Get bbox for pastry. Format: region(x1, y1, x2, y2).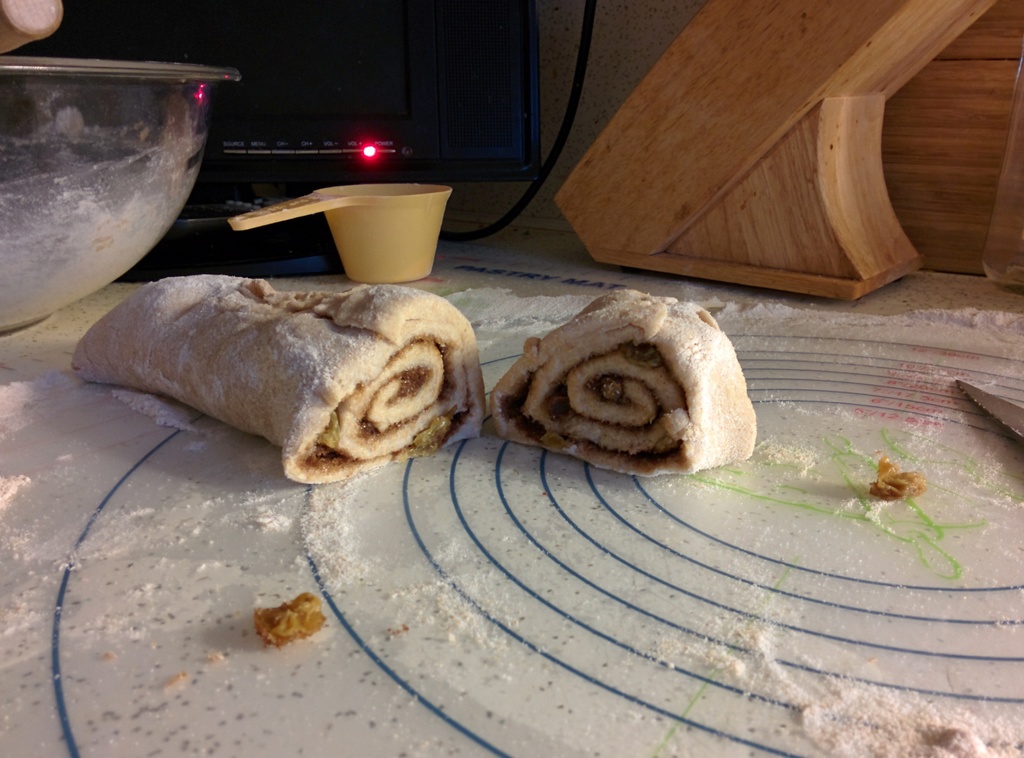
region(486, 286, 755, 481).
